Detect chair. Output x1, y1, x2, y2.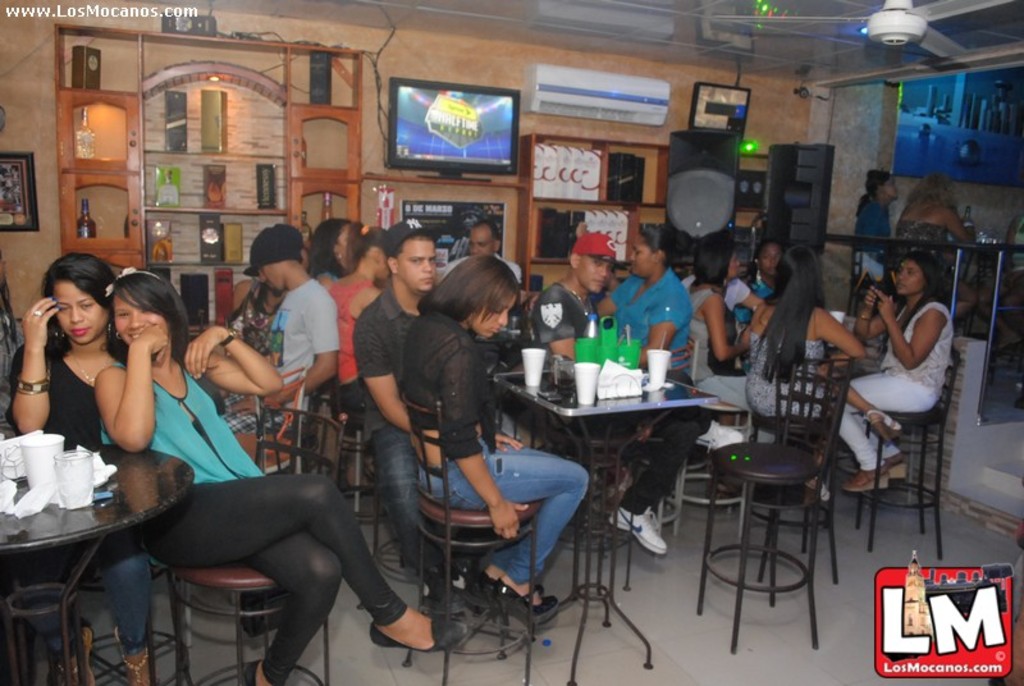
329, 365, 407, 567.
